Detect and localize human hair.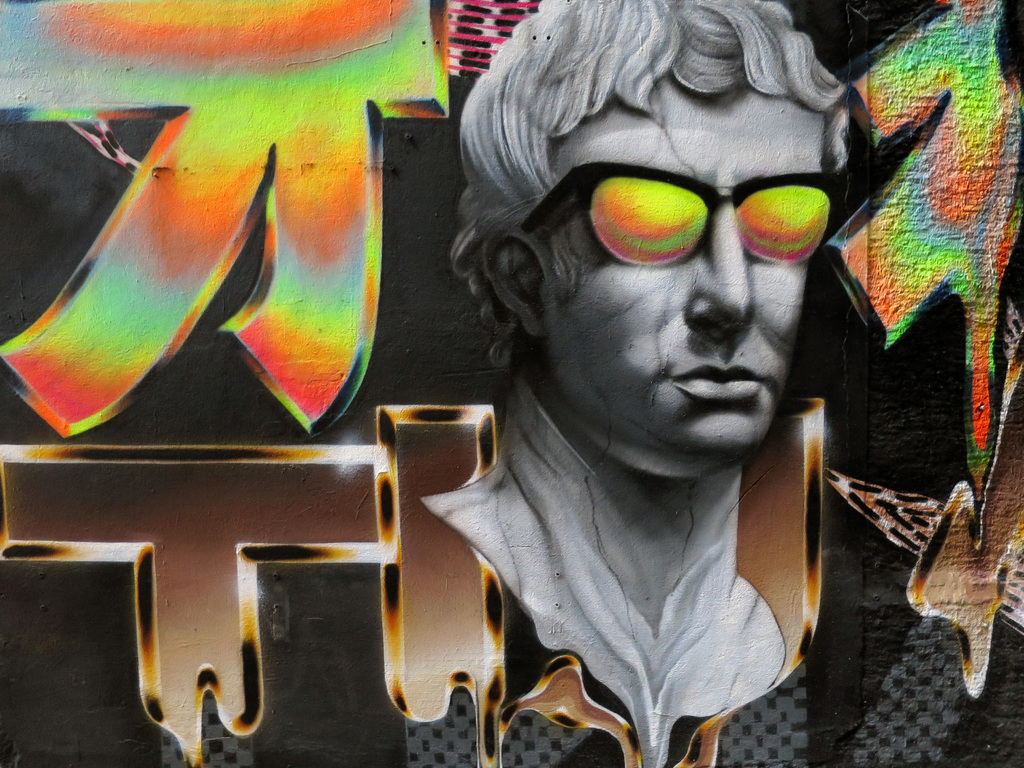
Localized at bbox=(422, 36, 865, 339).
